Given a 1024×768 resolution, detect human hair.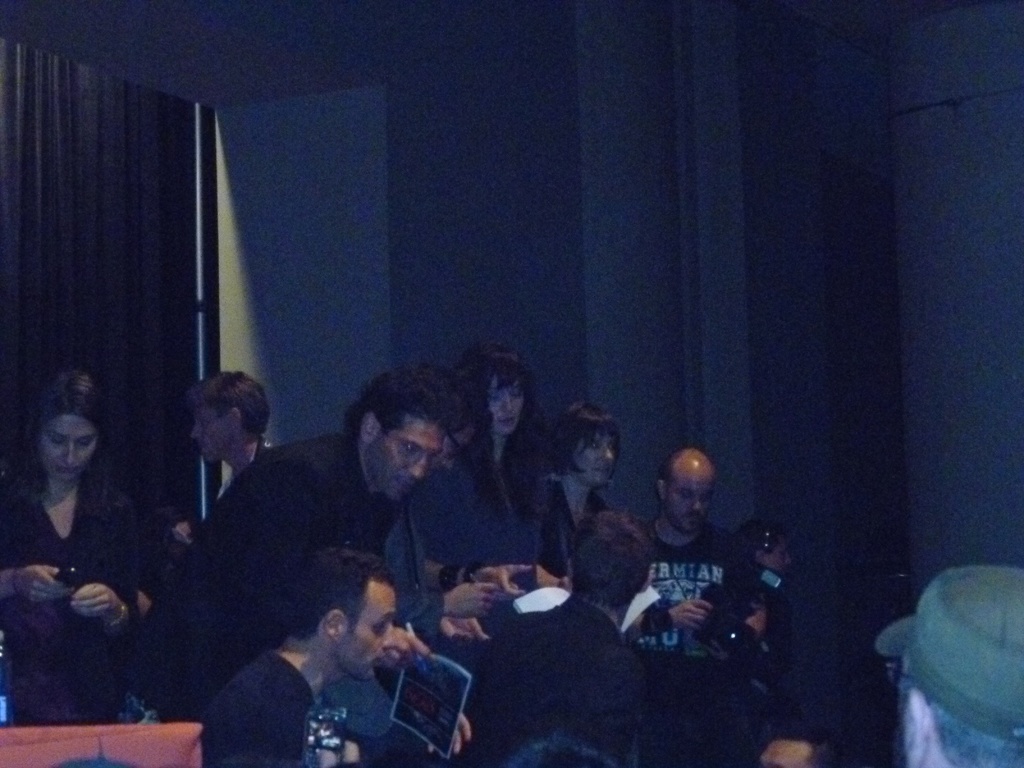
(10,369,129,527).
